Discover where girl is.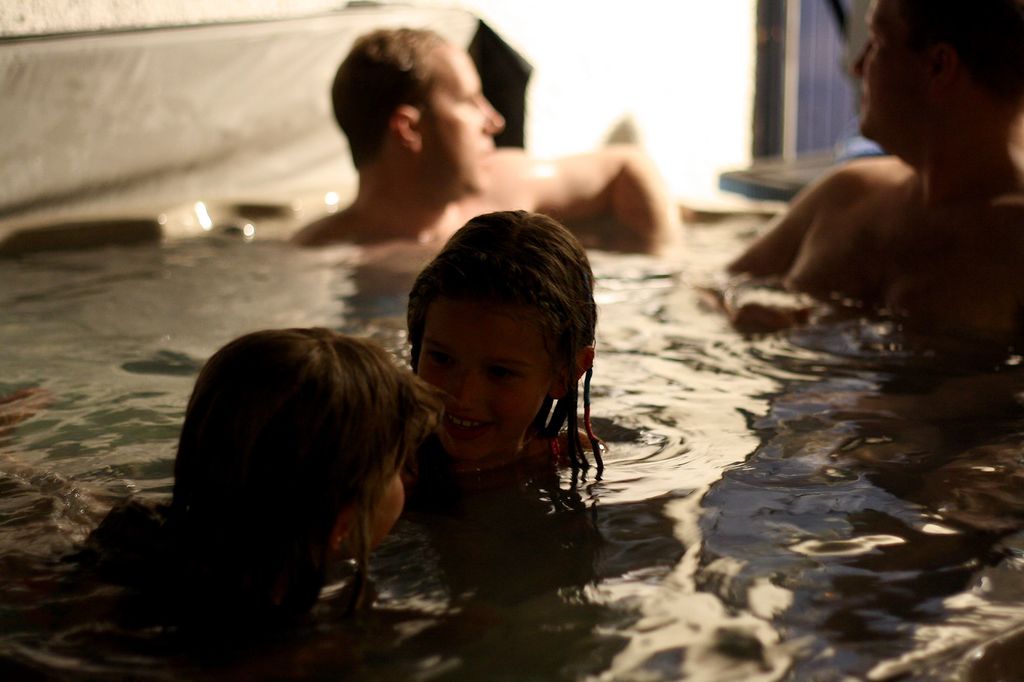
Discovered at {"left": 404, "top": 206, "right": 604, "bottom": 468}.
